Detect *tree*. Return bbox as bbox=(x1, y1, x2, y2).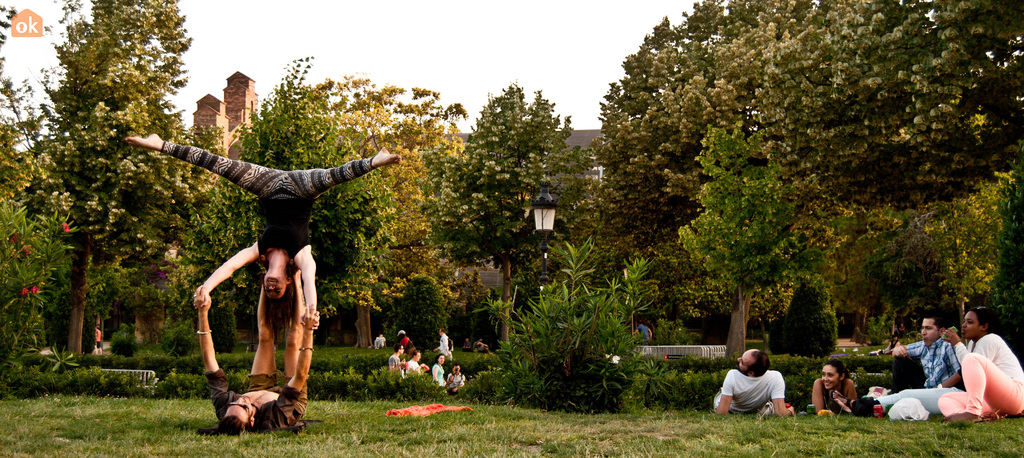
bbox=(761, 267, 836, 354).
